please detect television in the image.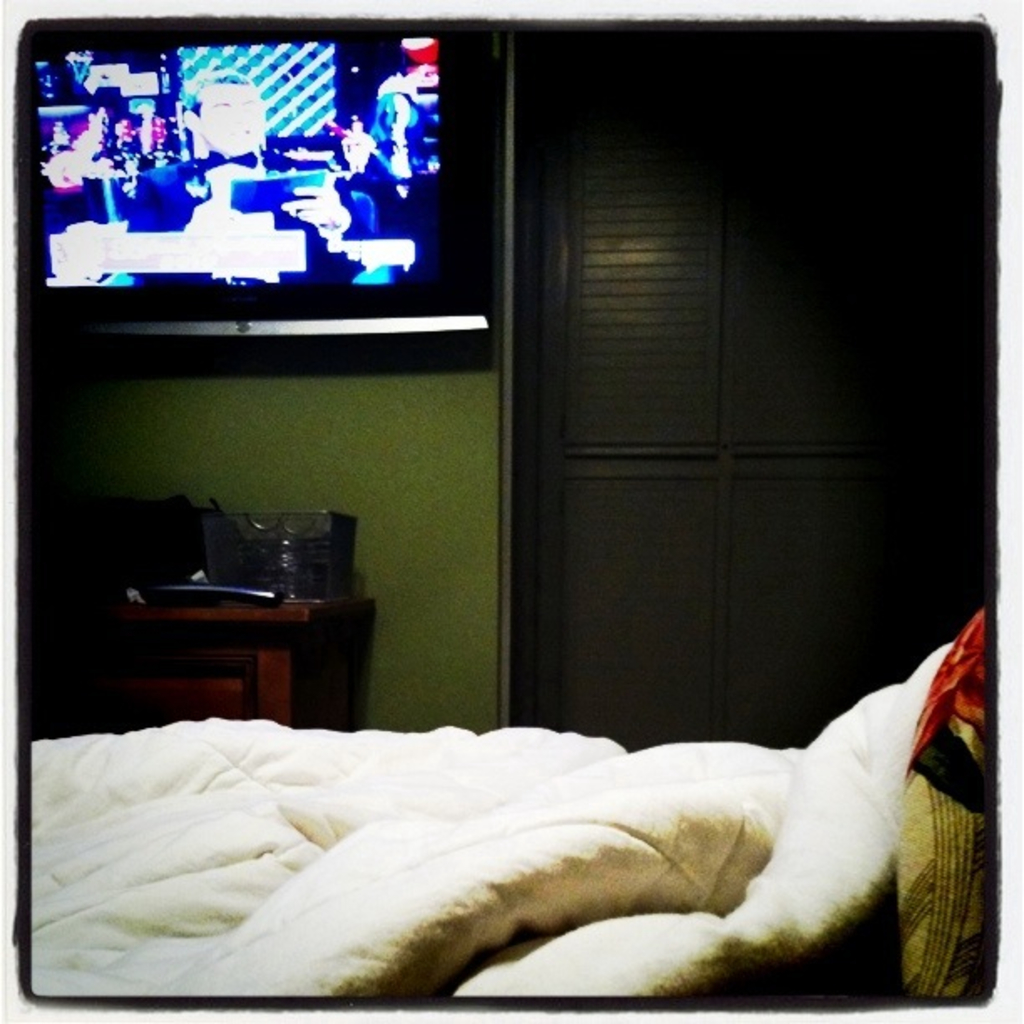
bbox=[37, 17, 492, 361].
